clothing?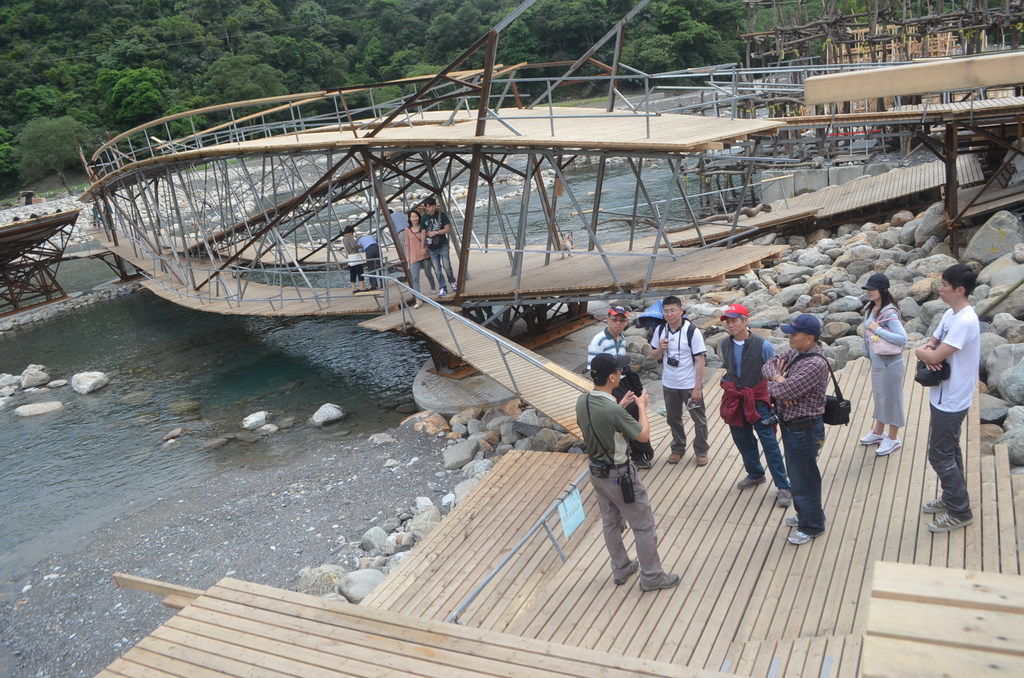
rect(772, 314, 827, 342)
